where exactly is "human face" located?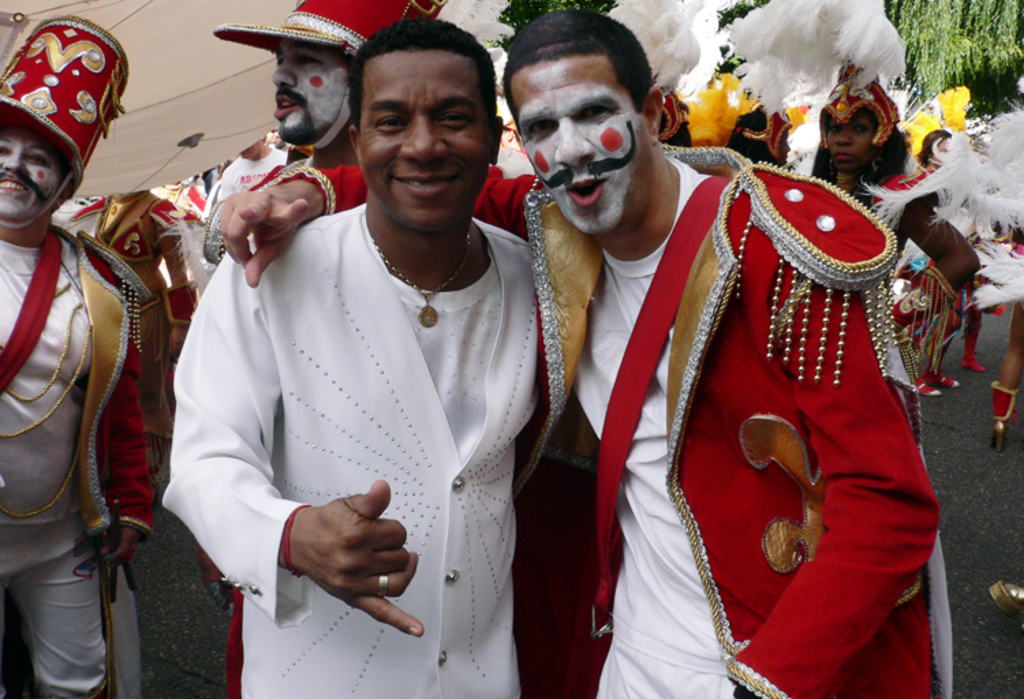
Its bounding box is detection(823, 111, 877, 173).
